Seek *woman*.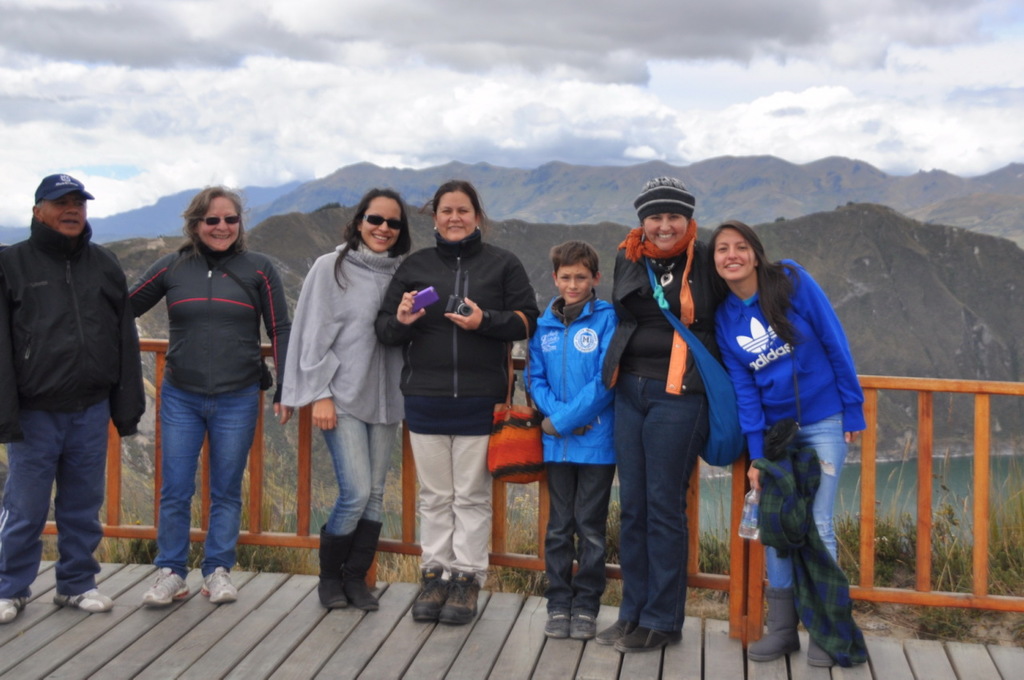
{"x1": 126, "y1": 181, "x2": 295, "y2": 607}.
